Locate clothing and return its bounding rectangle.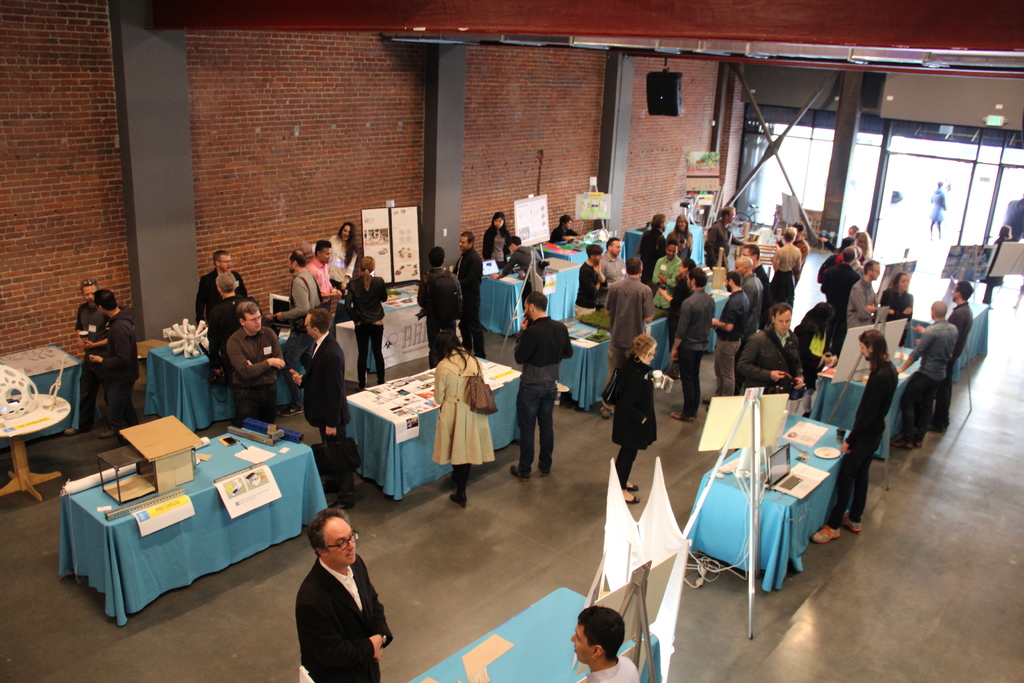
929, 192, 948, 236.
